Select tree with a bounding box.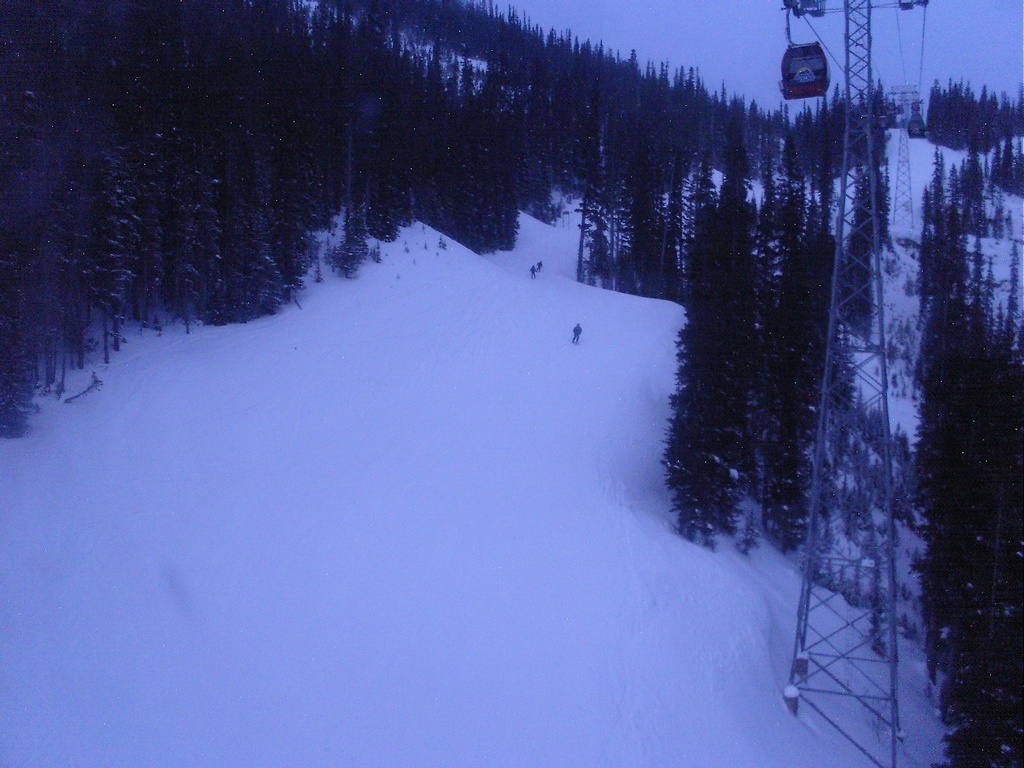
[662,172,749,564].
